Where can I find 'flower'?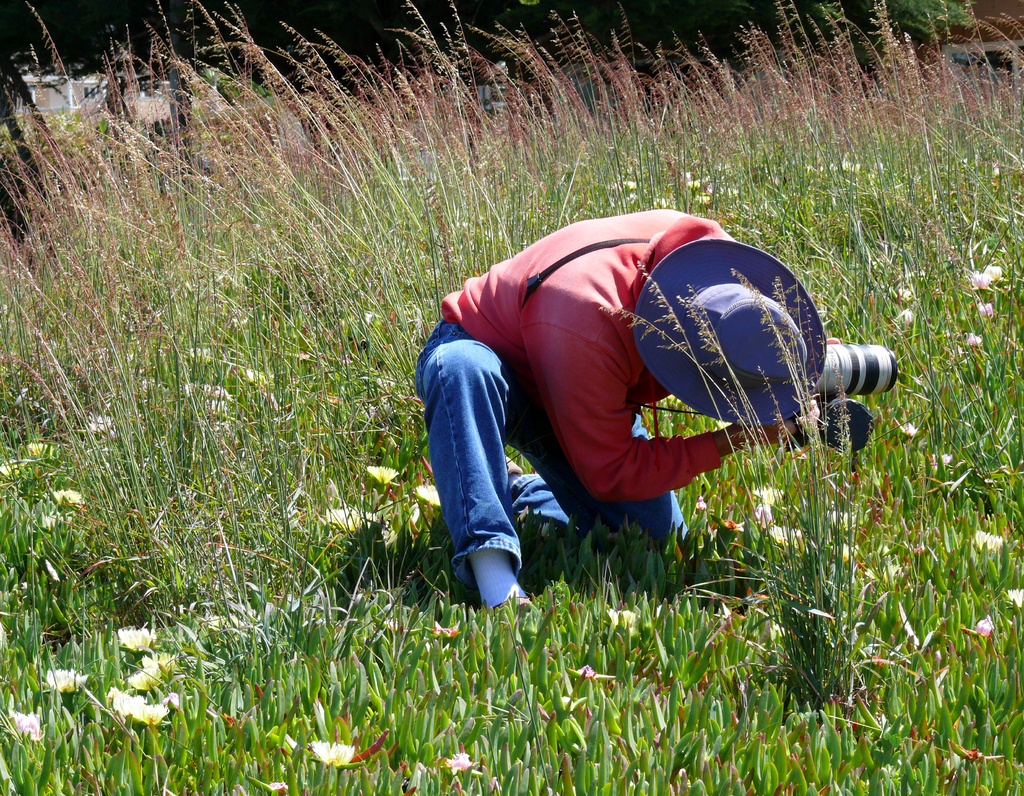
You can find it at <box>1005,590,1023,612</box>.
